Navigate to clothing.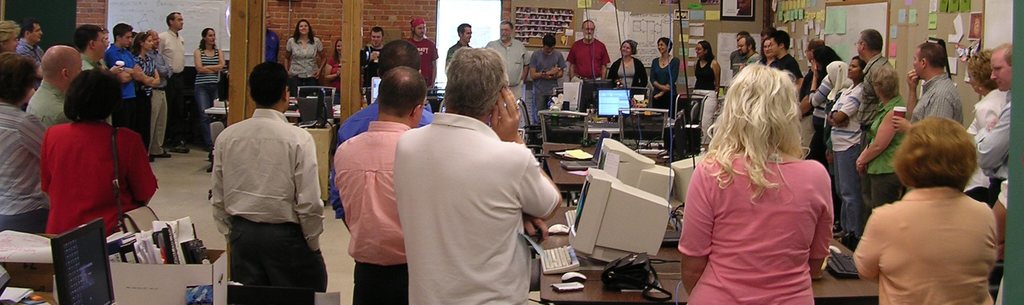
Navigation target: Rect(852, 101, 913, 210).
